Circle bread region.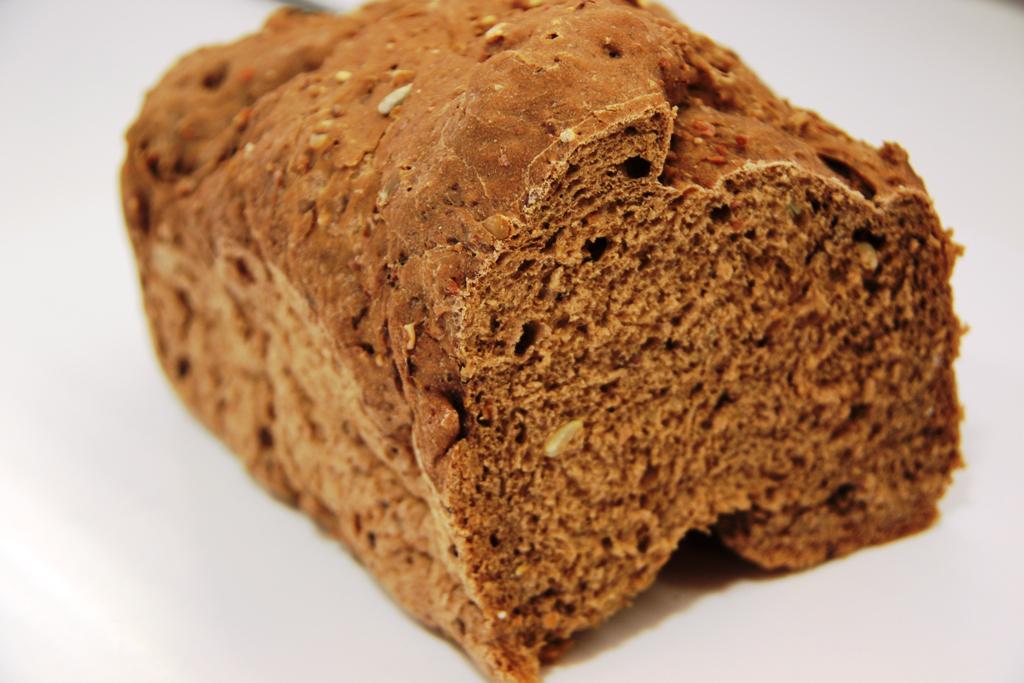
Region: bbox=(120, 0, 969, 682).
